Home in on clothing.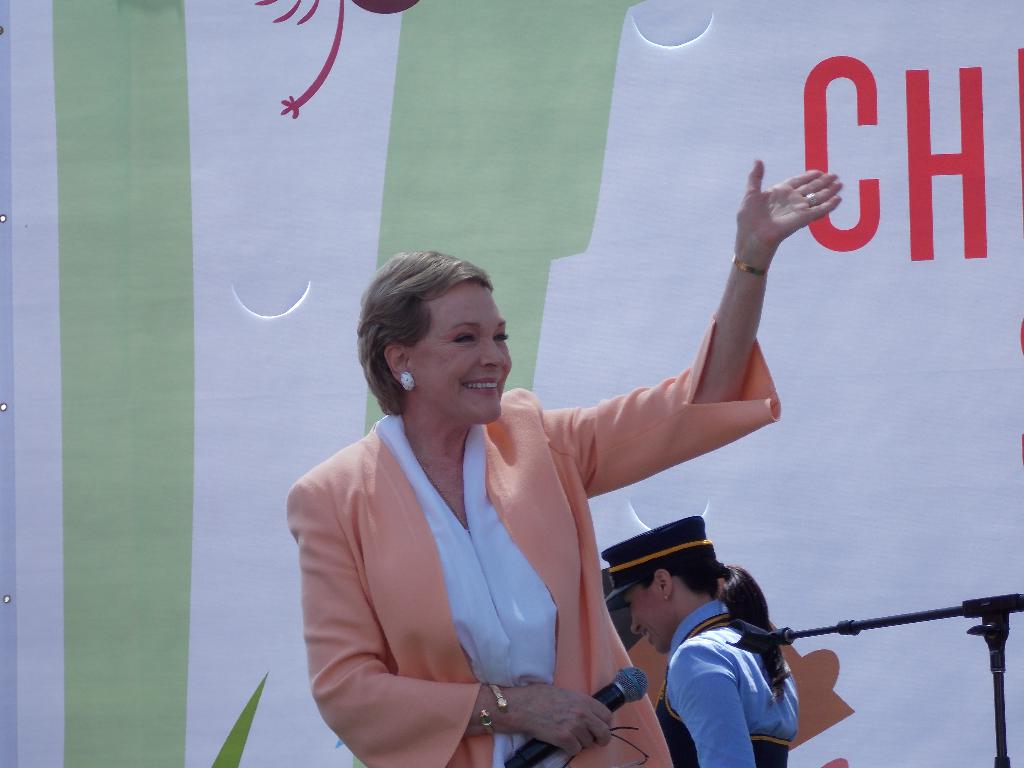
Homed in at {"x1": 285, "y1": 314, "x2": 782, "y2": 767}.
